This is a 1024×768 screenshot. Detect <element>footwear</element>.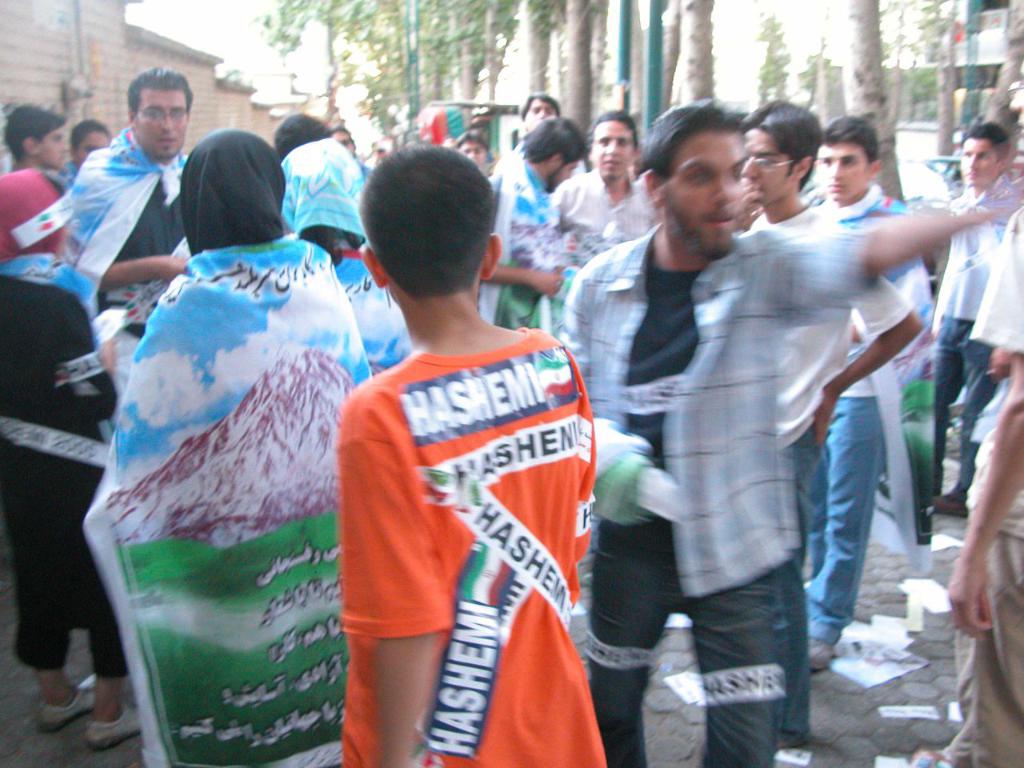
<bbox>928, 493, 976, 519</bbox>.
